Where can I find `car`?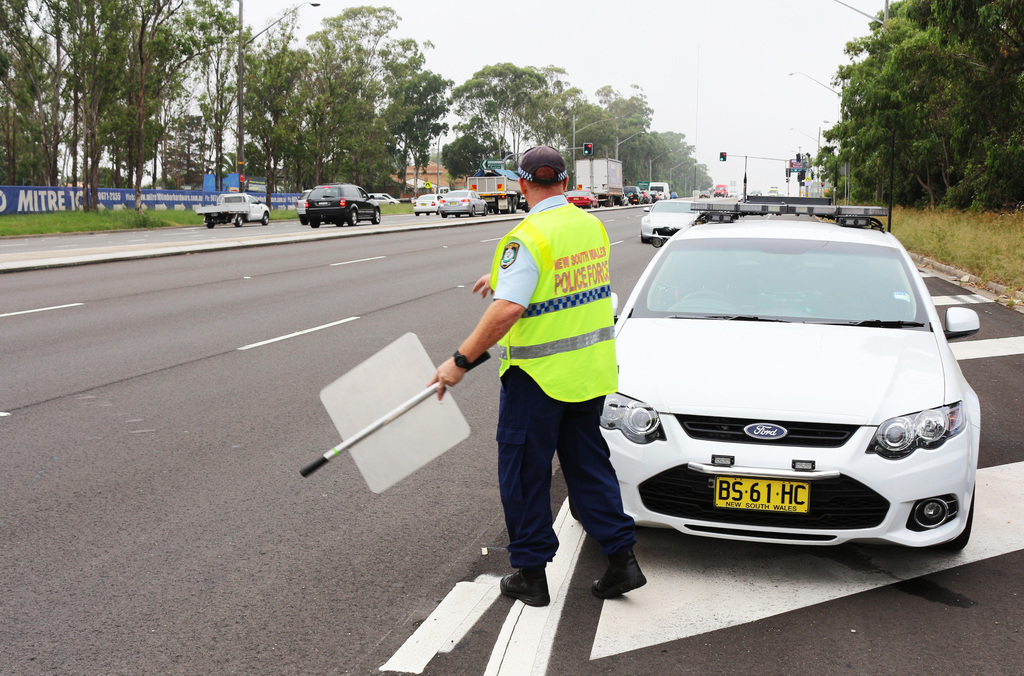
You can find it at [left=566, top=190, right=598, bottom=208].
